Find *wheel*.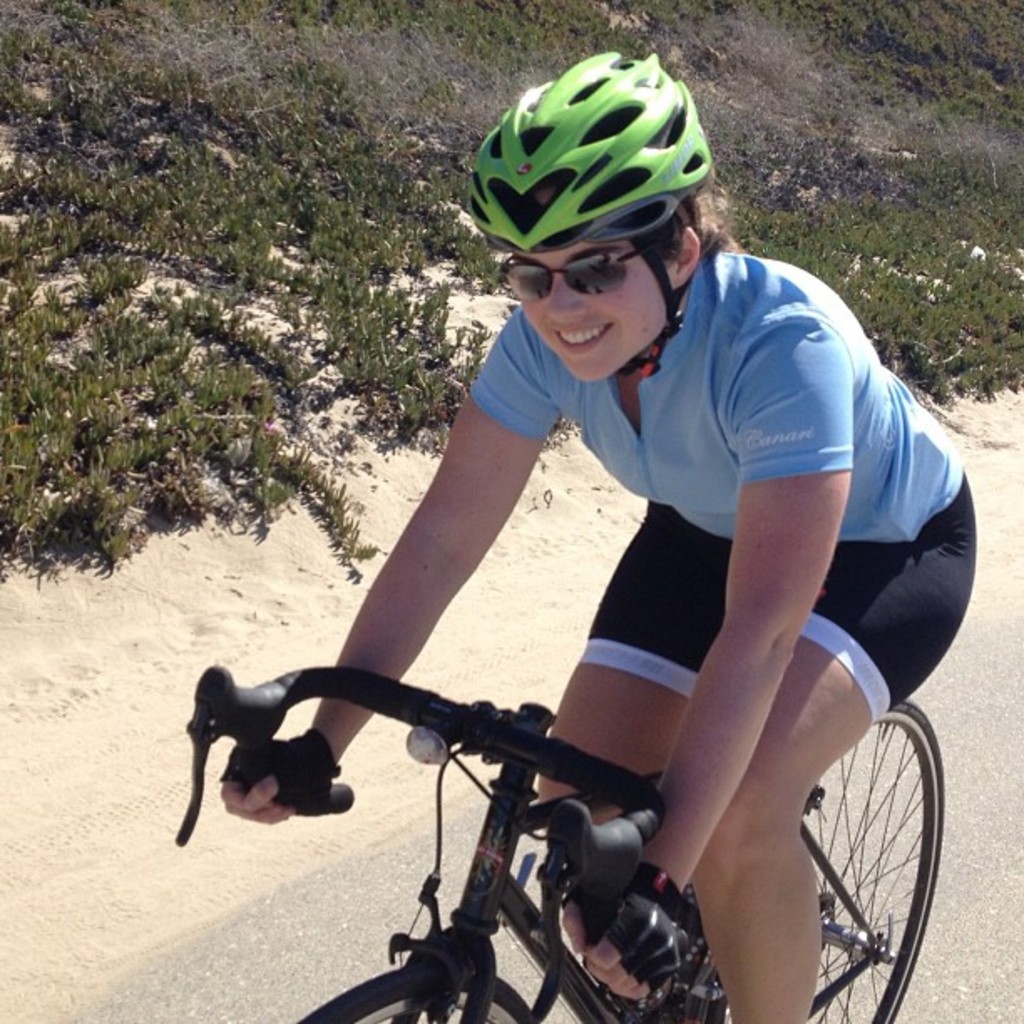
bbox=[298, 969, 532, 1022].
